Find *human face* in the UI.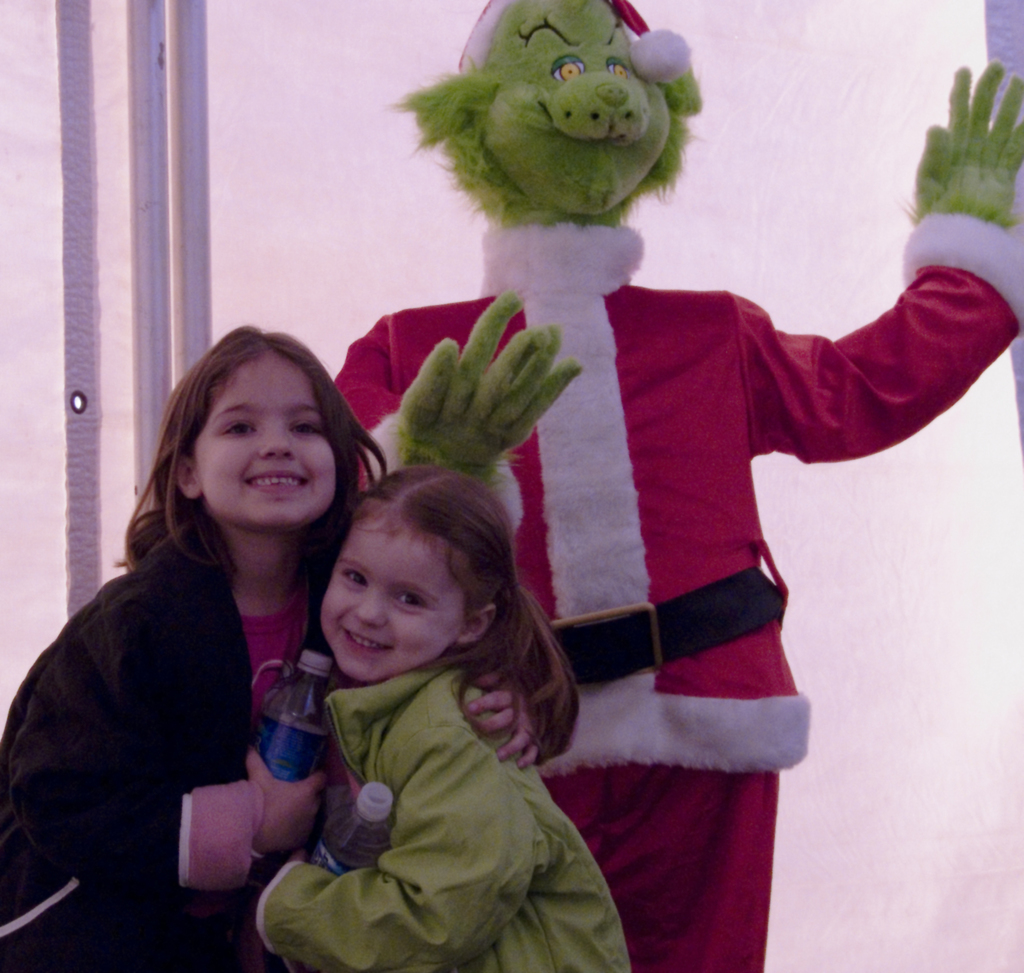
UI element at rect(319, 510, 464, 683).
